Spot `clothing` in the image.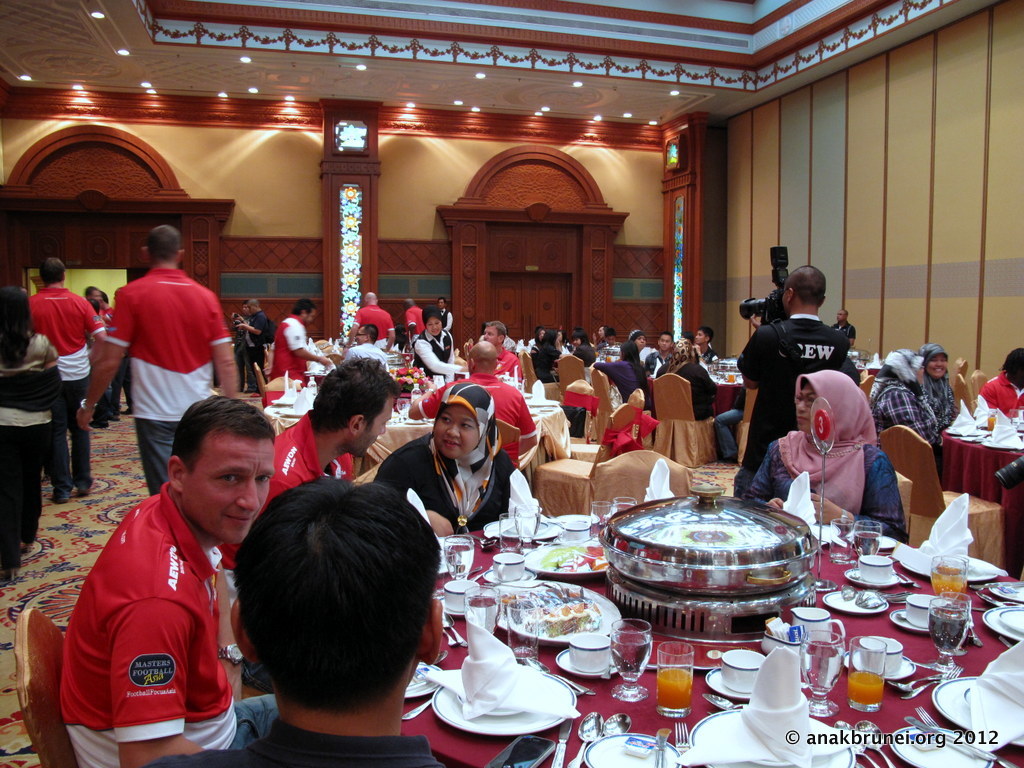
`clothing` found at 261:411:351:506.
